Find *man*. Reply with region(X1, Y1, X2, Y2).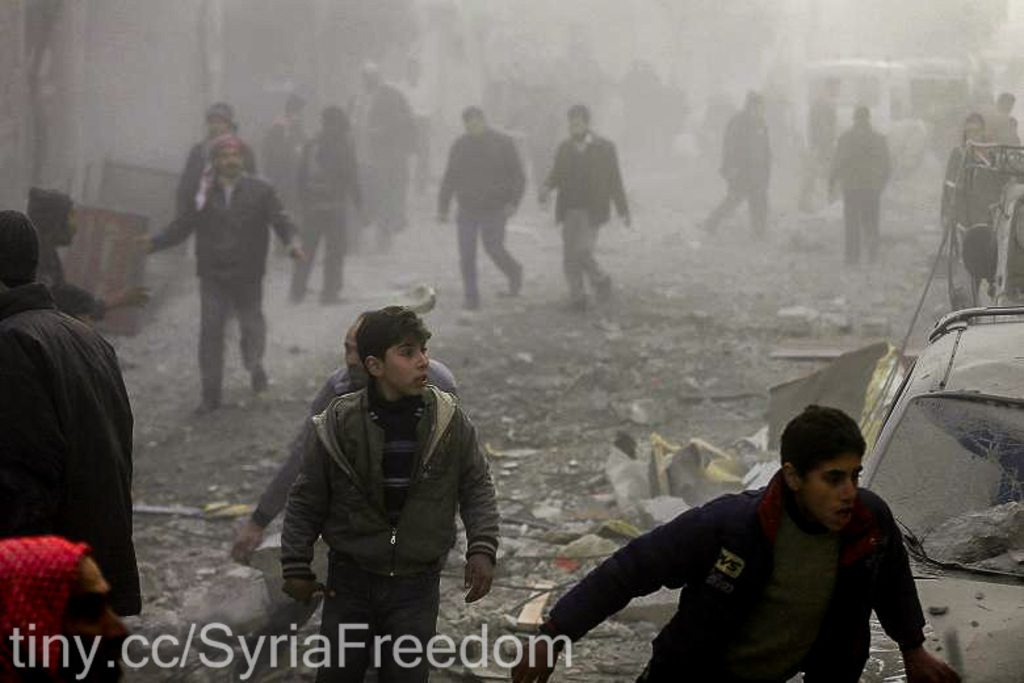
region(337, 59, 420, 256).
